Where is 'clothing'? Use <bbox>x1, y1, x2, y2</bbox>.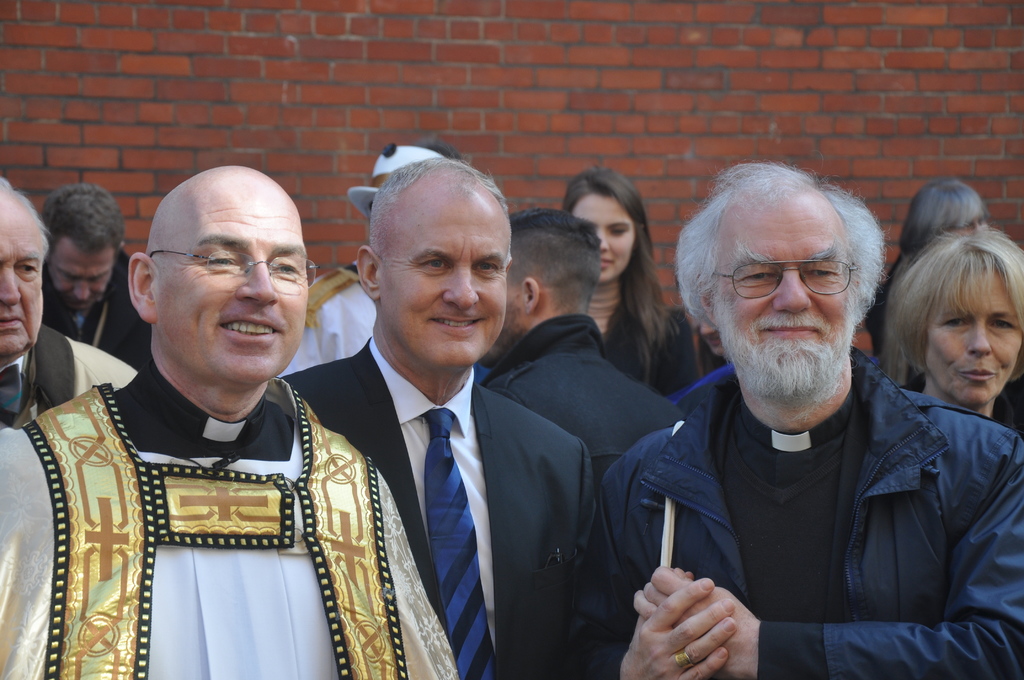
<bbox>0, 360, 457, 679</bbox>.
